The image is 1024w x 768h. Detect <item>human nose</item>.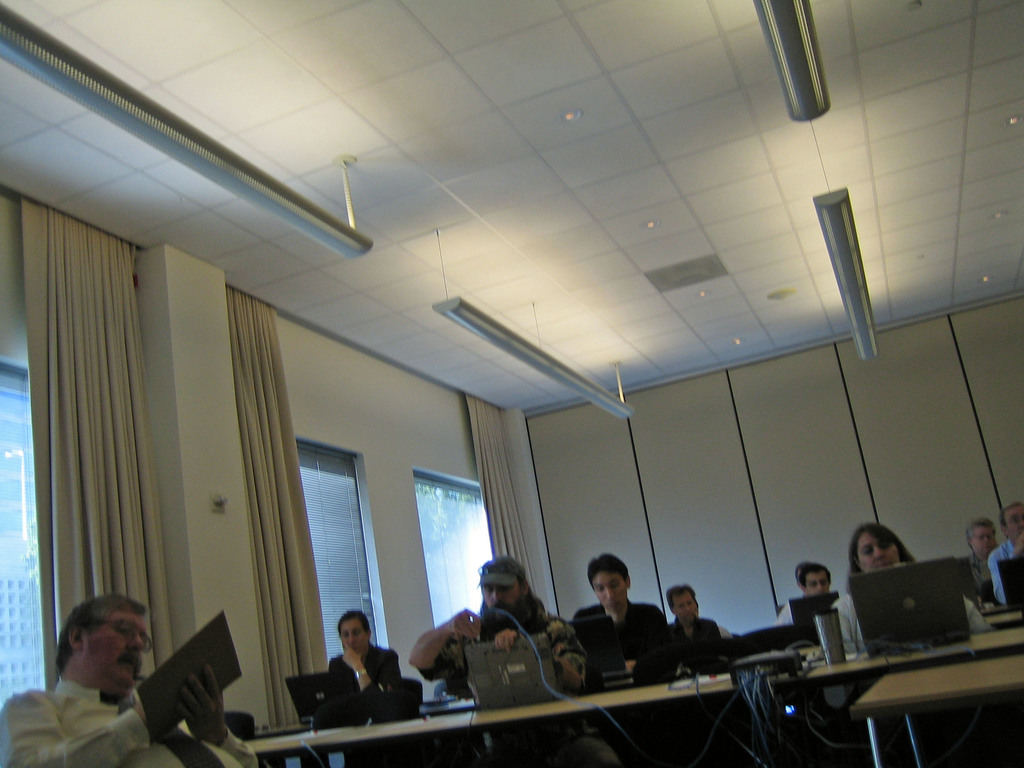
Detection: 606 588 615 598.
